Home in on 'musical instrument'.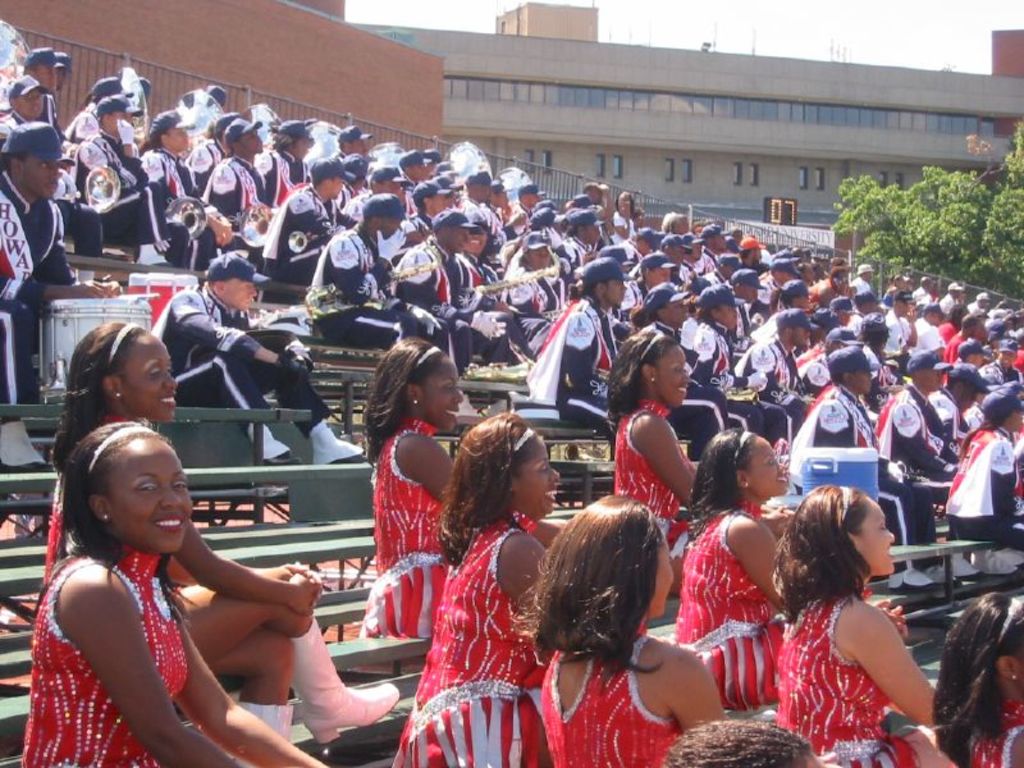
Homed in at [165,196,233,244].
